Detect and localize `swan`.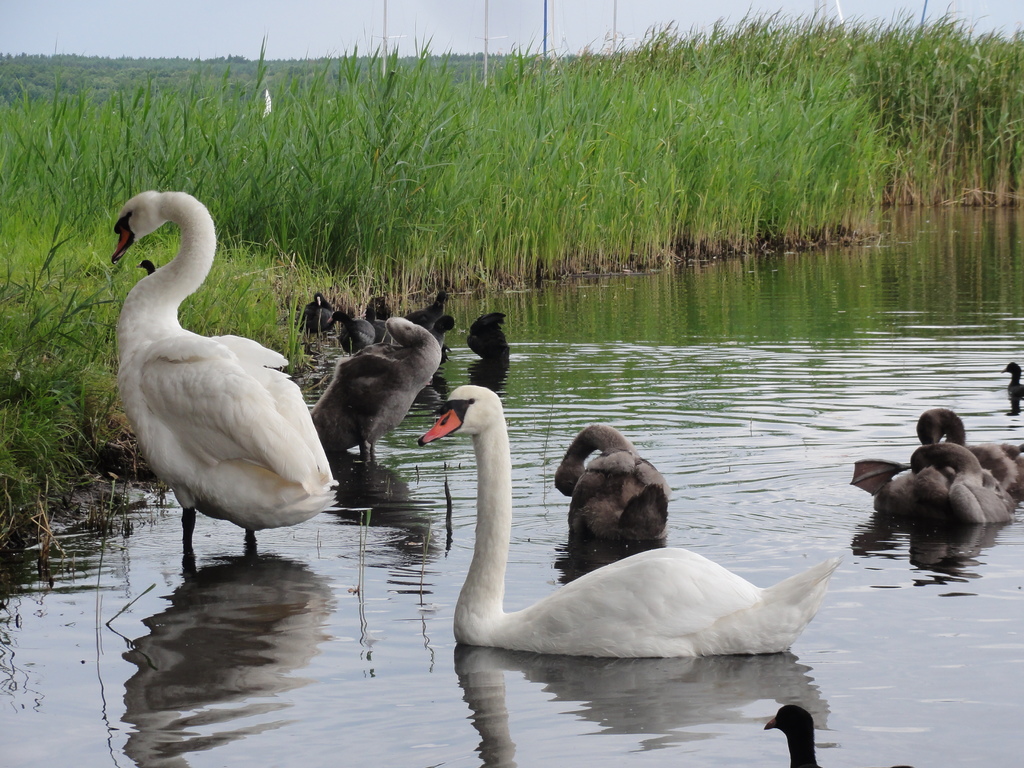
Localized at BBox(325, 304, 371, 355).
